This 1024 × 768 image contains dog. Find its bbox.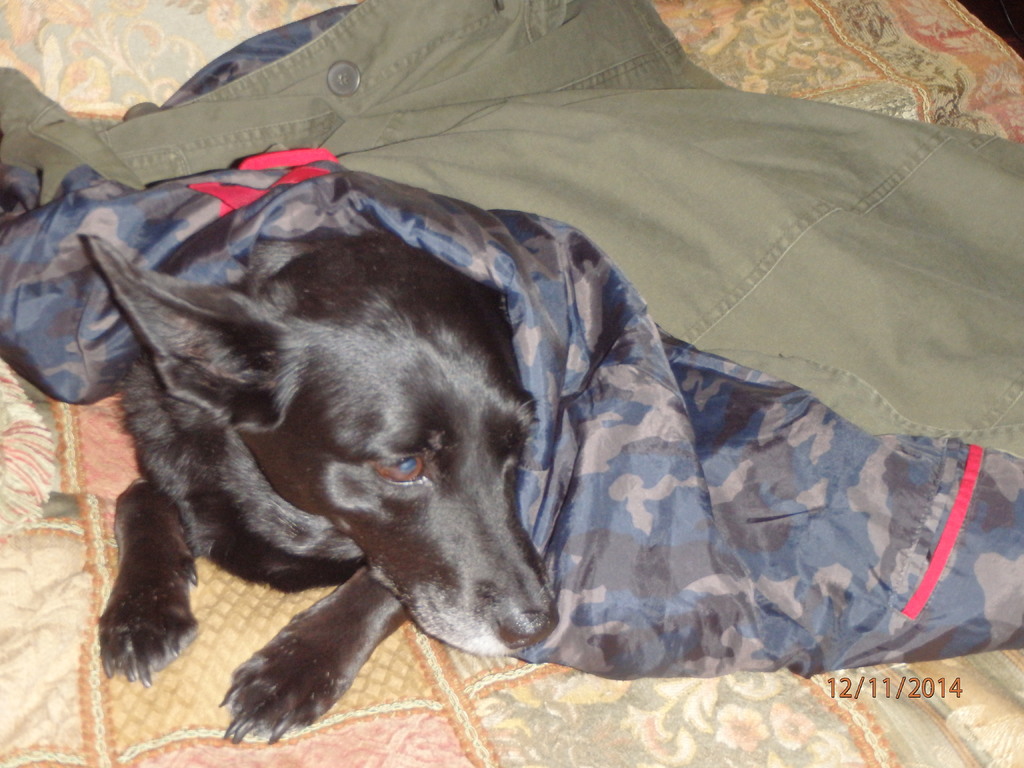
(77,224,561,749).
